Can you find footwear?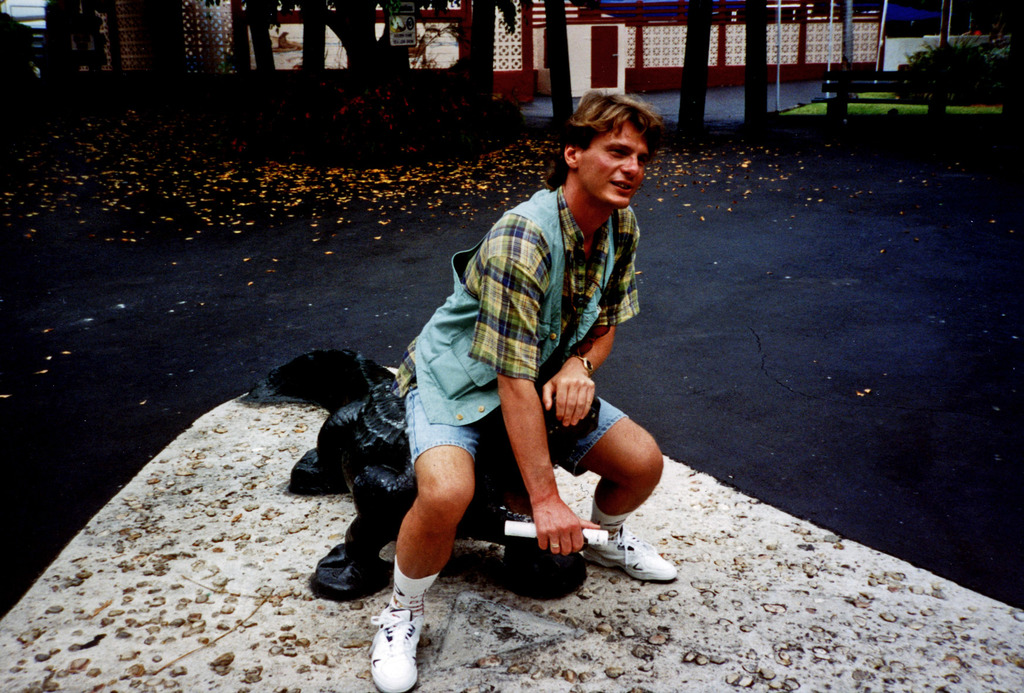
Yes, bounding box: x1=589 y1=530 x2=674 y2=592.
